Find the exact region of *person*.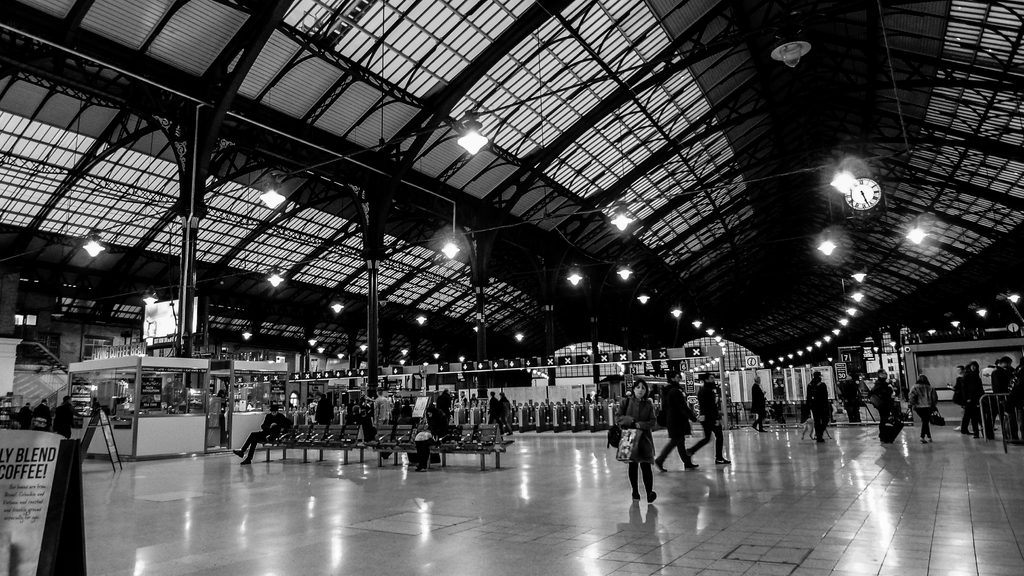
Exact region: box=[955, 366, 981, 433].
